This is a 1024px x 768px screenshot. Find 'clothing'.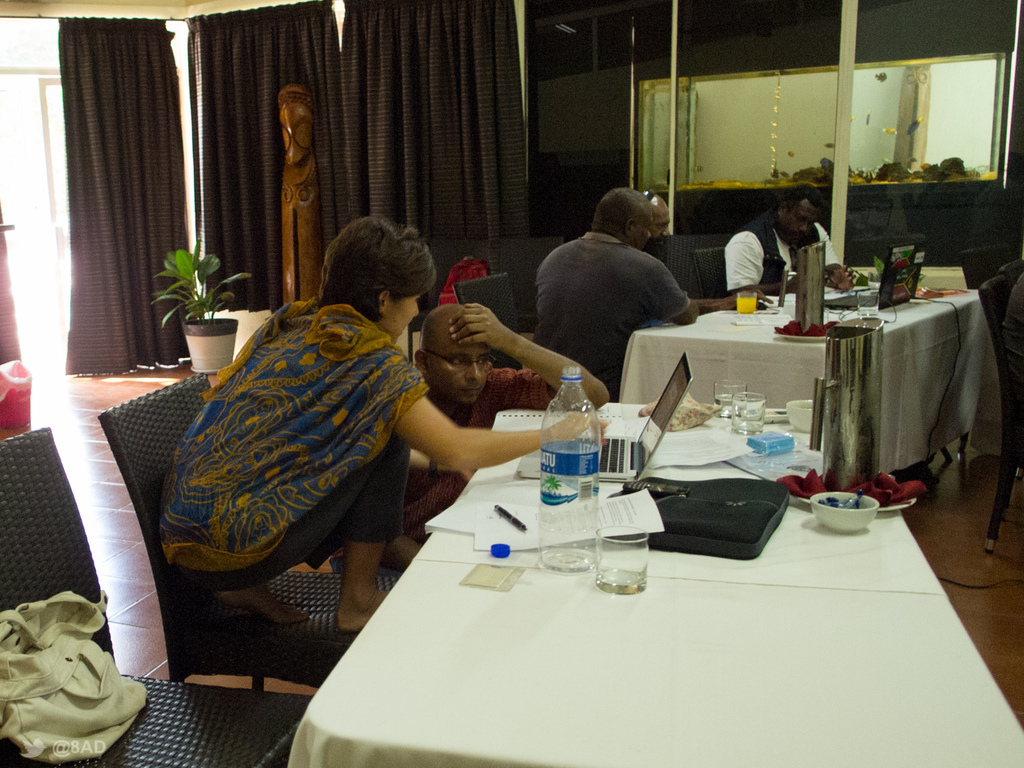
Bounding box: bbox(403, 349, 550, 531).
